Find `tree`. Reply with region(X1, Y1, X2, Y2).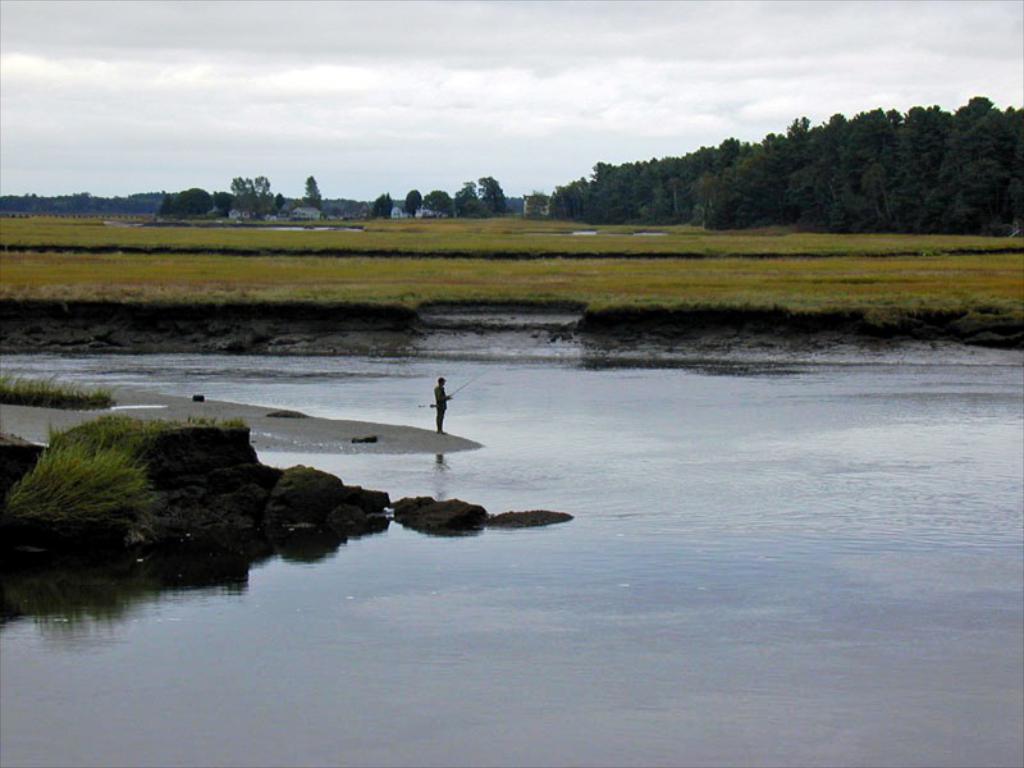
region(305, 174, 321, 209).
